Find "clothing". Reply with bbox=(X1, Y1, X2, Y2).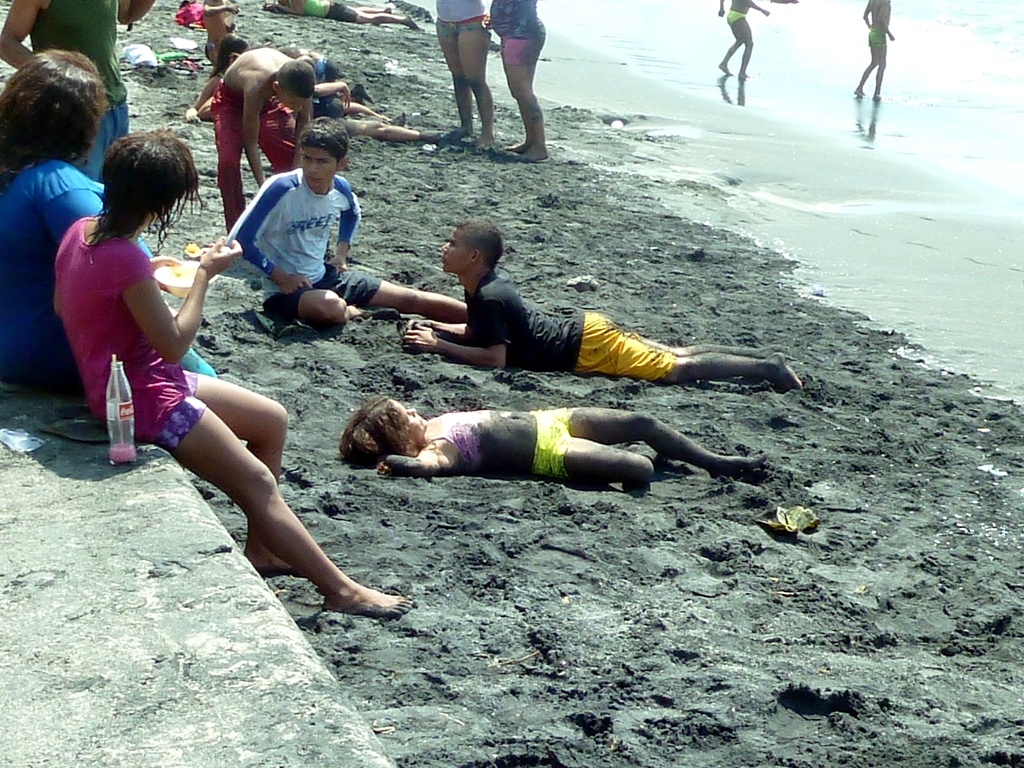
bbox=(227, 162, 386, 332).
